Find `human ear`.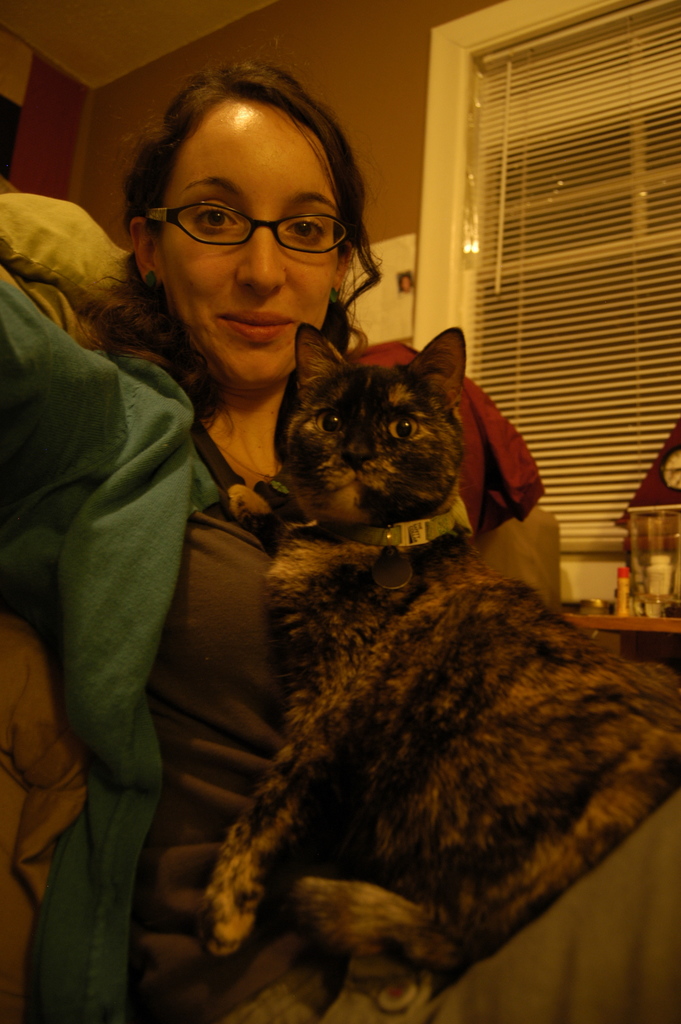
[129,220,162,282].
